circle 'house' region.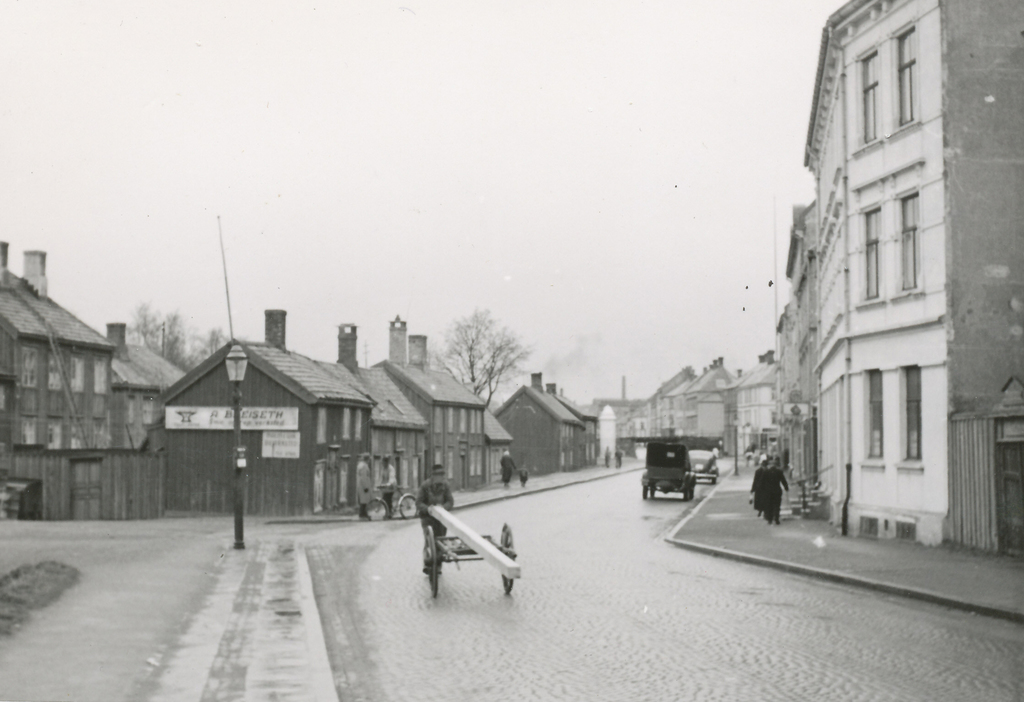
Region: <region>493, 365, 588, 475</region>.
